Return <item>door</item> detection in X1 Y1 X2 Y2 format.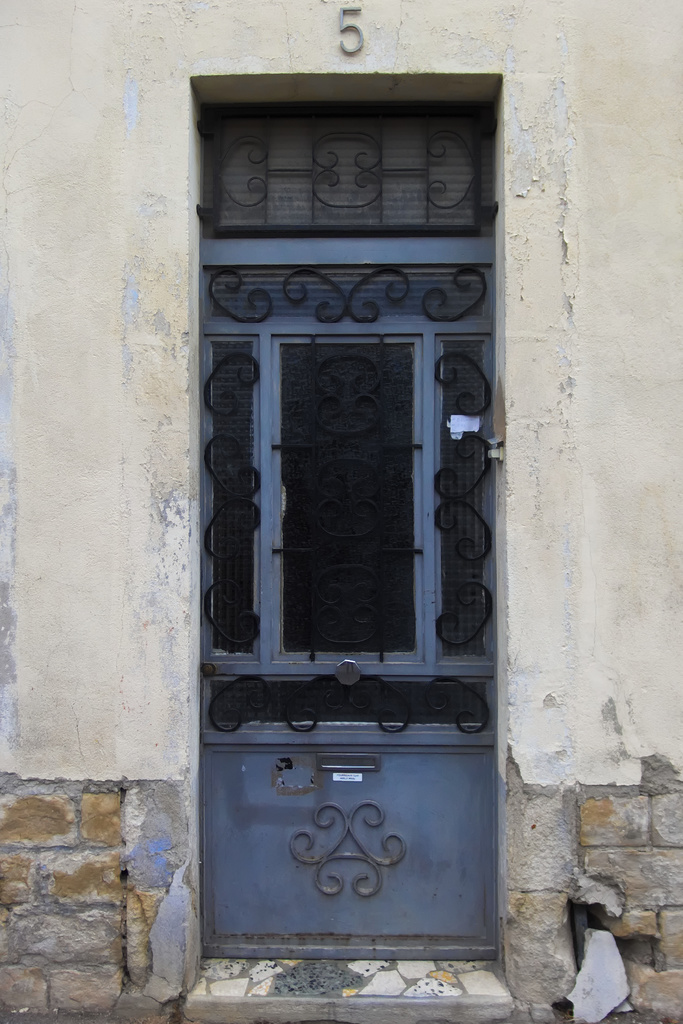
184 55 512 982.
